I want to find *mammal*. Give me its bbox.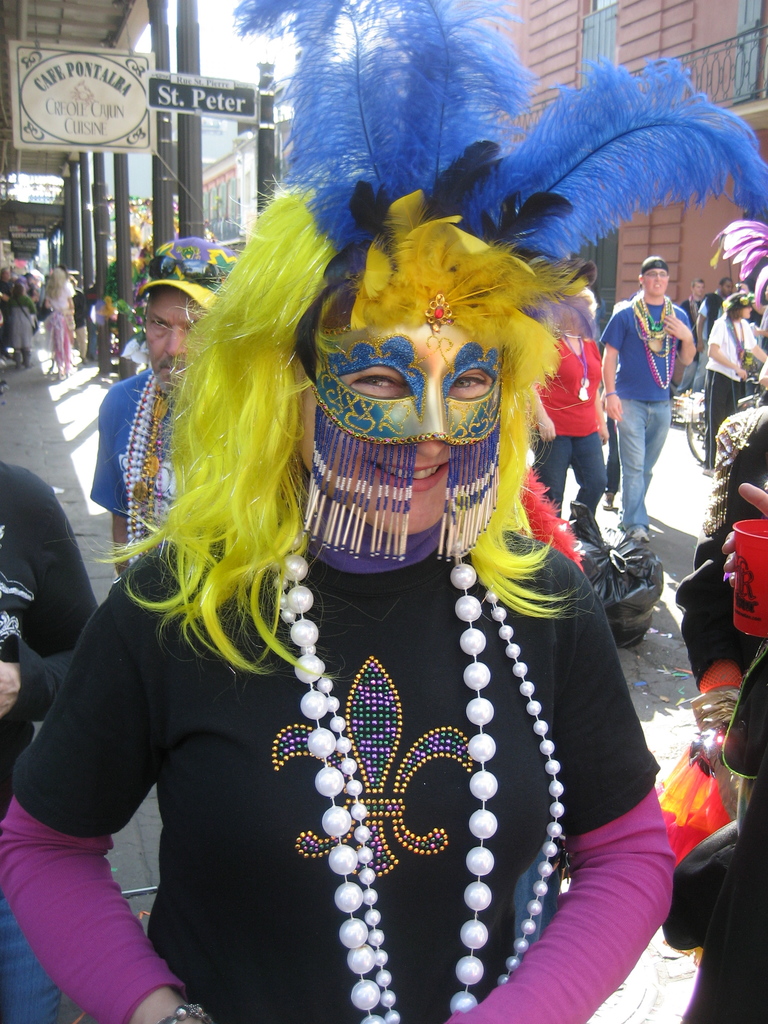
box(660, 481, 767, 1023).
